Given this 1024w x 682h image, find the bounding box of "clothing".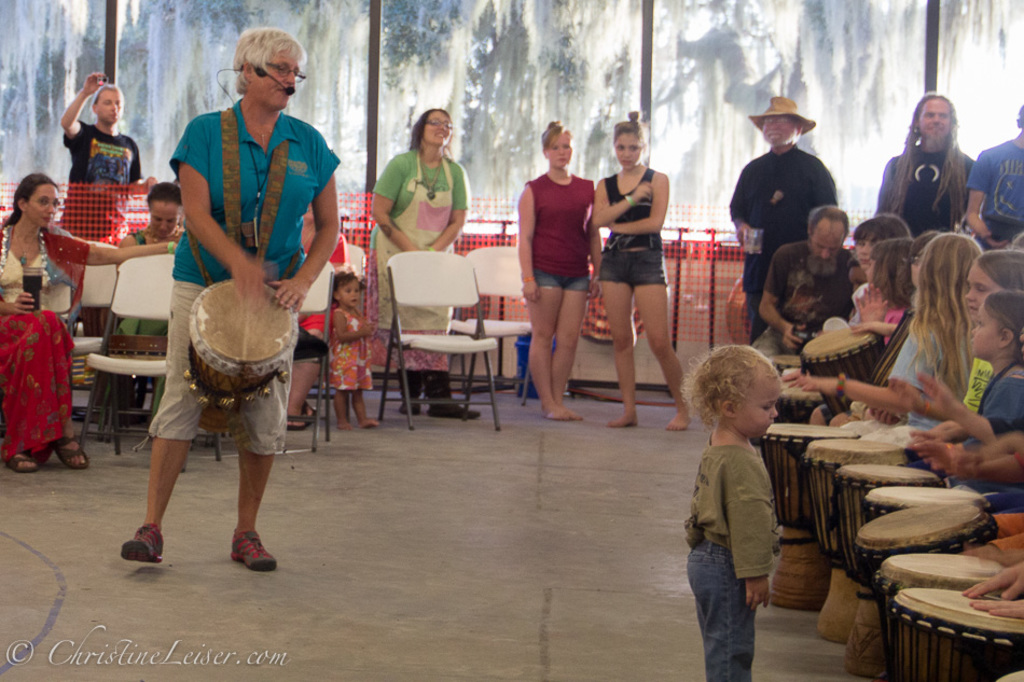
288 224 352 367.
